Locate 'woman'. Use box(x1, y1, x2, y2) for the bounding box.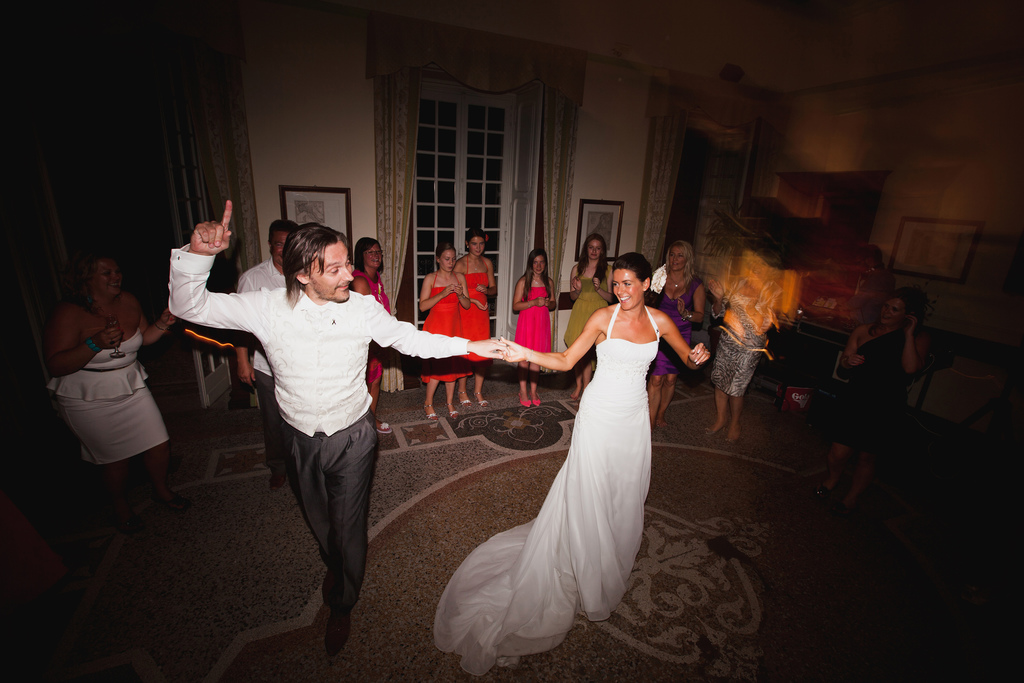
box(646, 242, 708, 426).
